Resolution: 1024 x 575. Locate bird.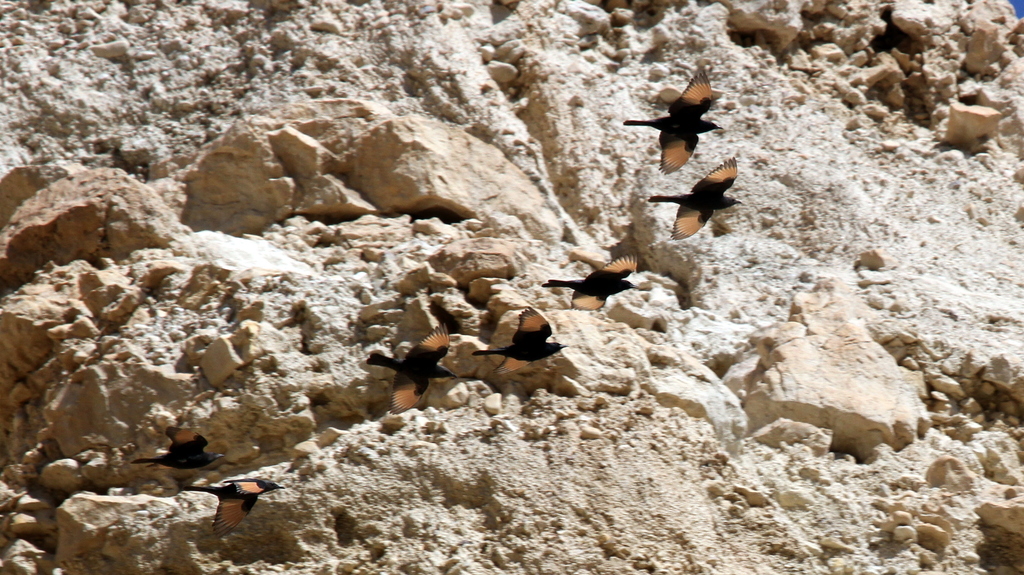
x1=544 y1=254 x2=636 y2=312.
